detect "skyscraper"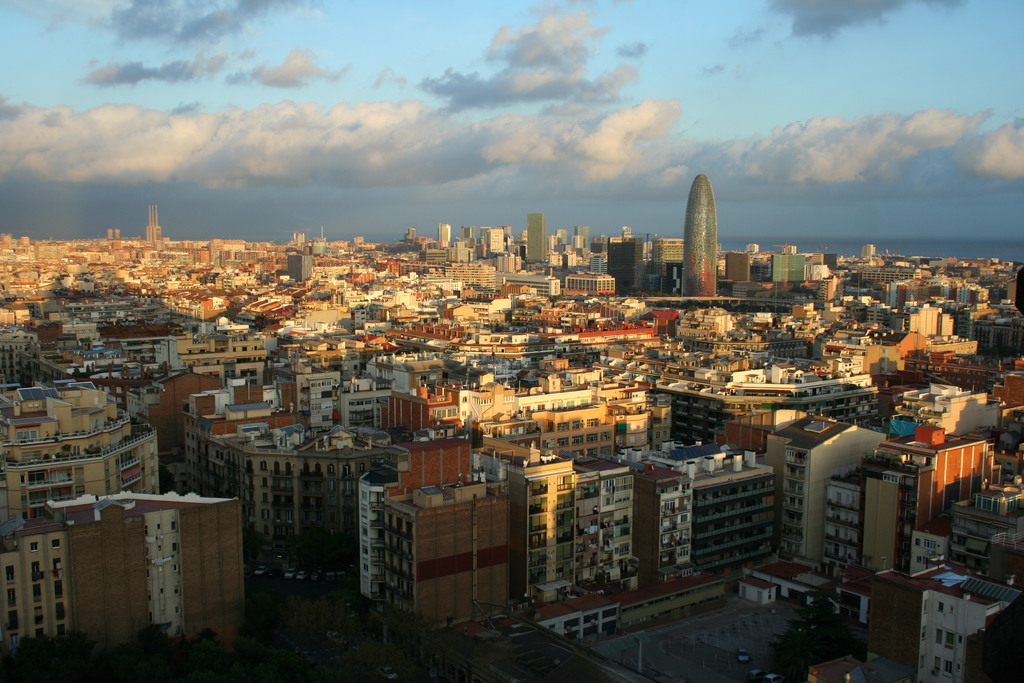
{"x1": 901, "y1": 347, "x2": 1009, "y2": 396}
